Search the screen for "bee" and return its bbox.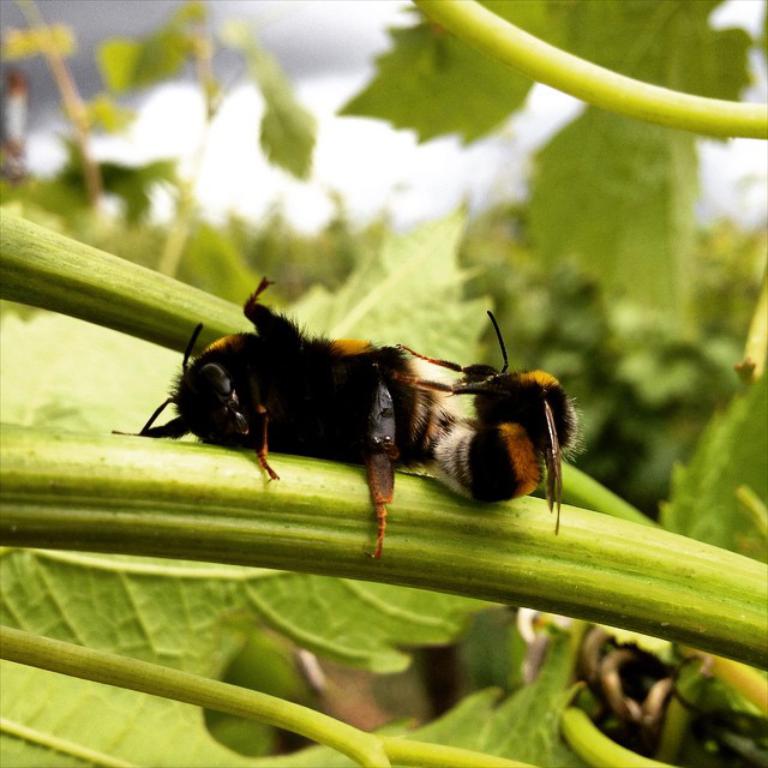
Found: 421 302 586 533.
